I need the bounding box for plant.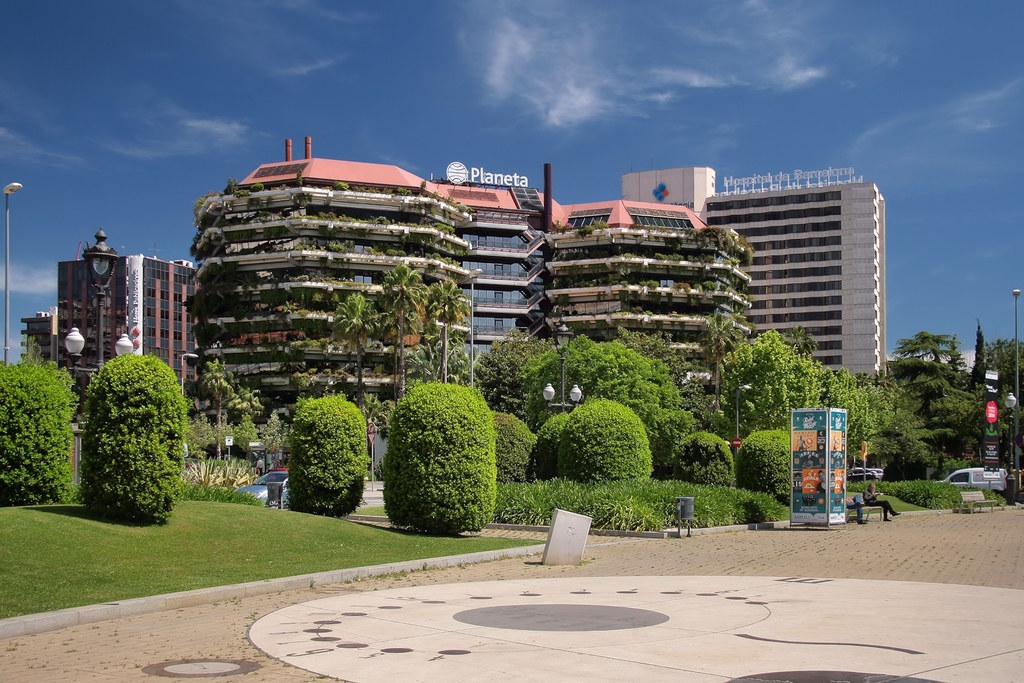
Here it is: <box>536,413,568,498</box>.
